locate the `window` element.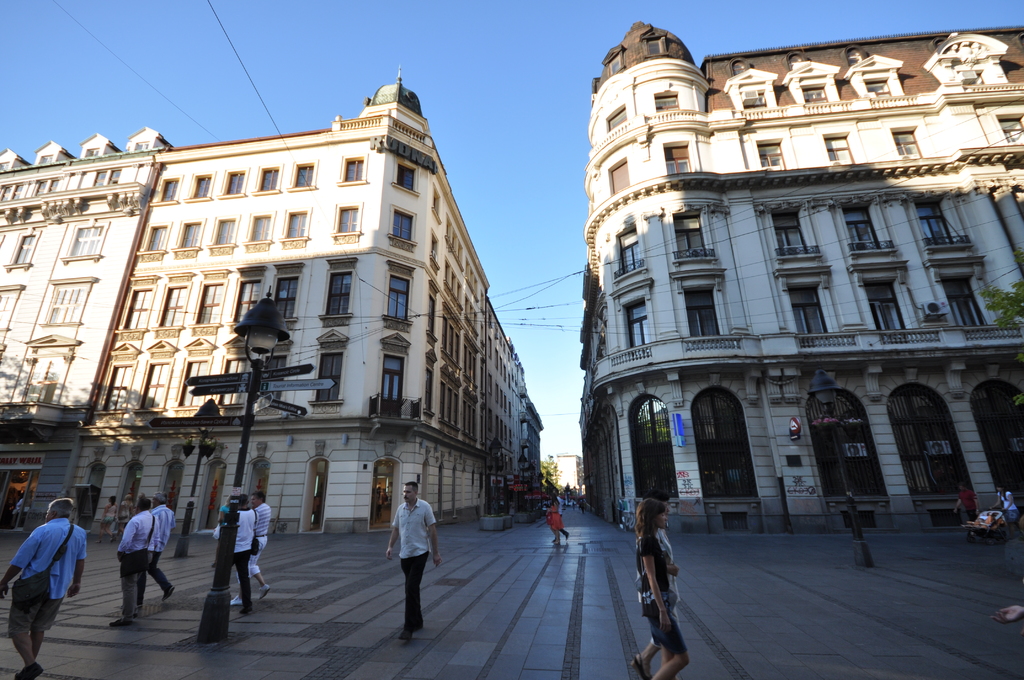
Element bbox: bbox(328, 199, 366, 241).
